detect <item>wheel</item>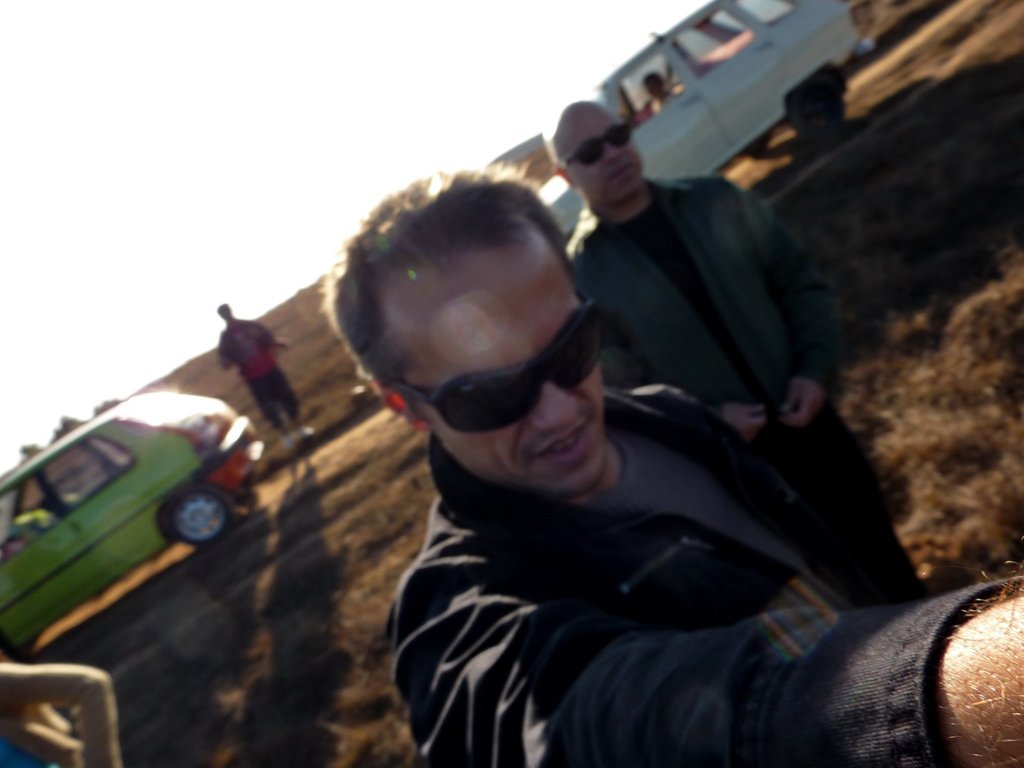
bbox=[165, 485, 234, 543]
